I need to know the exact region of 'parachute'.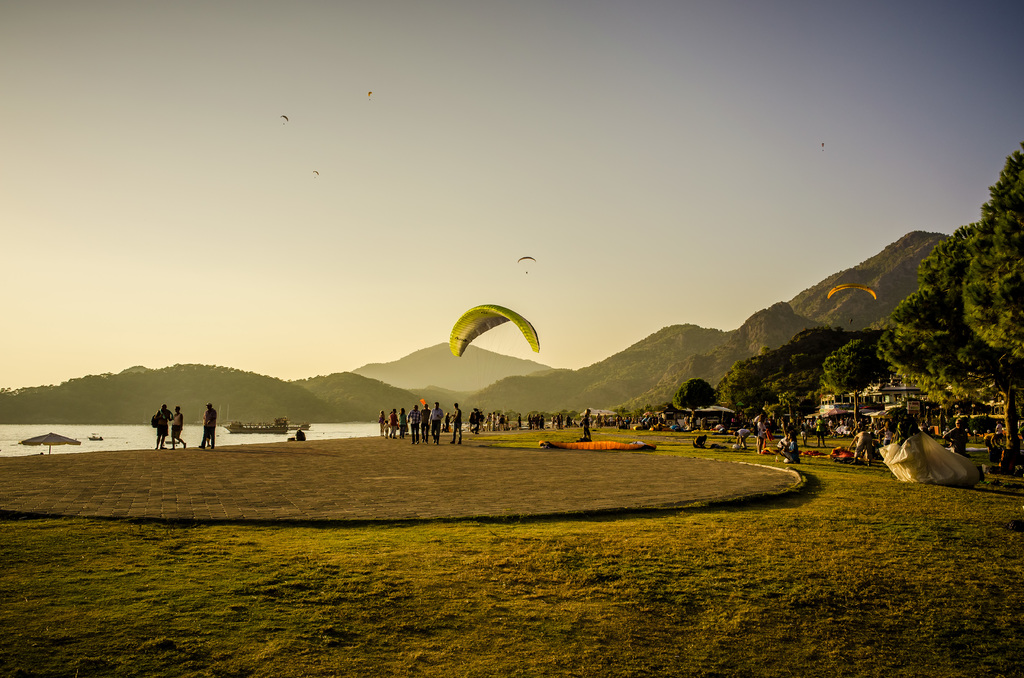
Region: [276,114,293,129].
